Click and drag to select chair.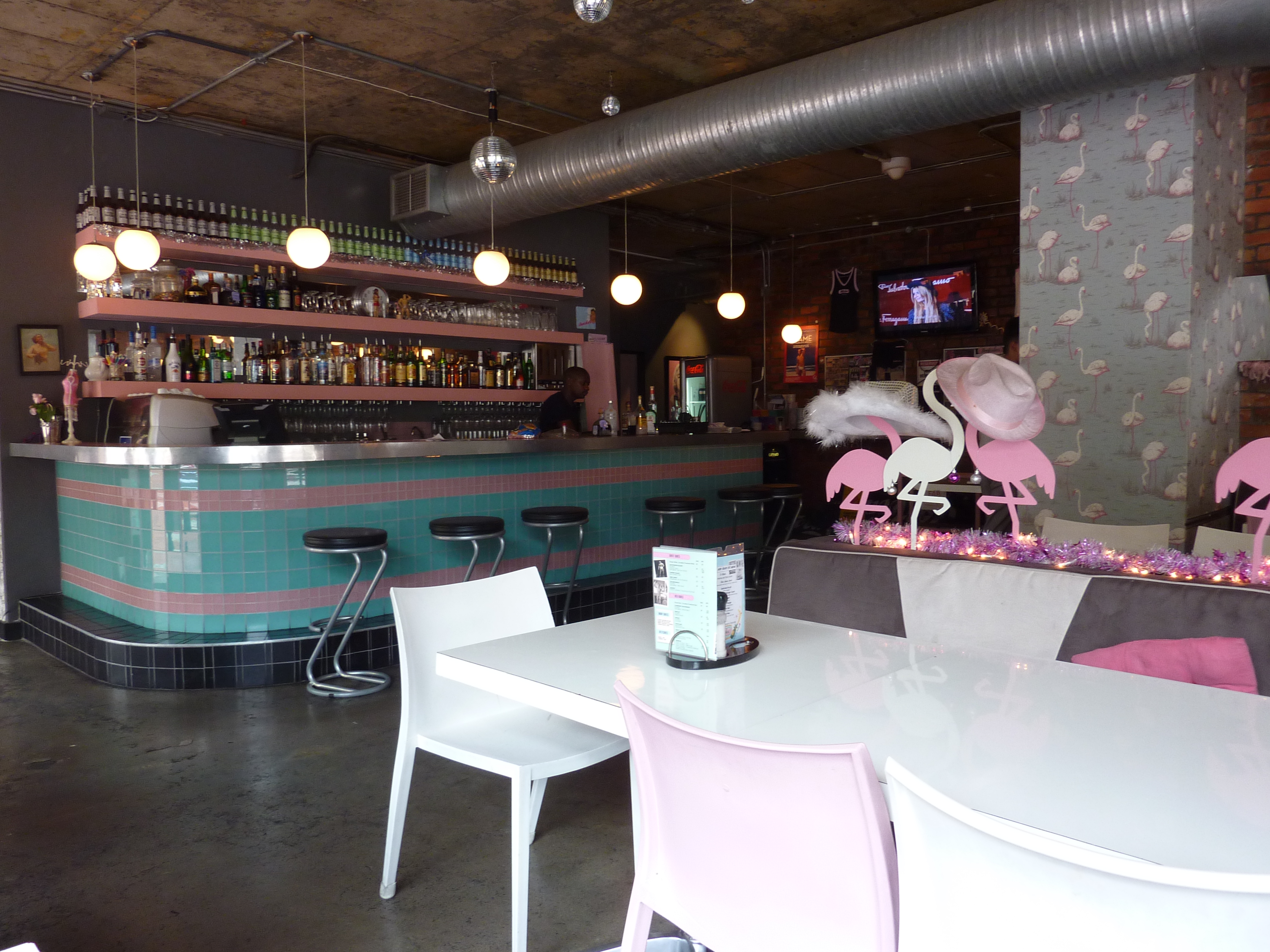
Selection: crop(311, 265, 442, 331).
